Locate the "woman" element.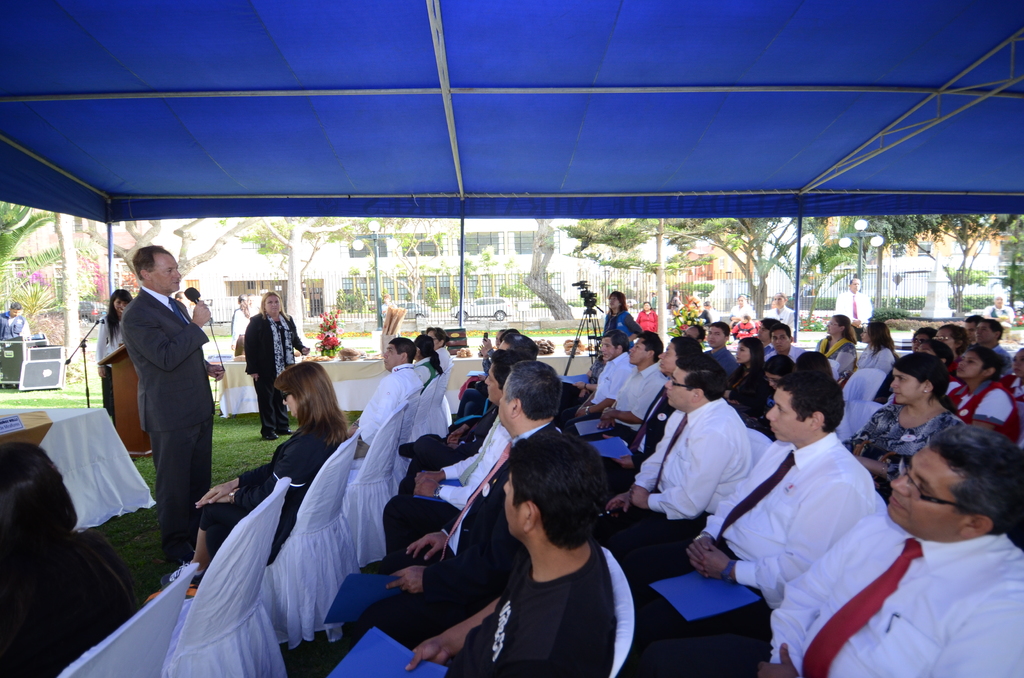
Element bbox: BBox(599, 285, 648, 347).
